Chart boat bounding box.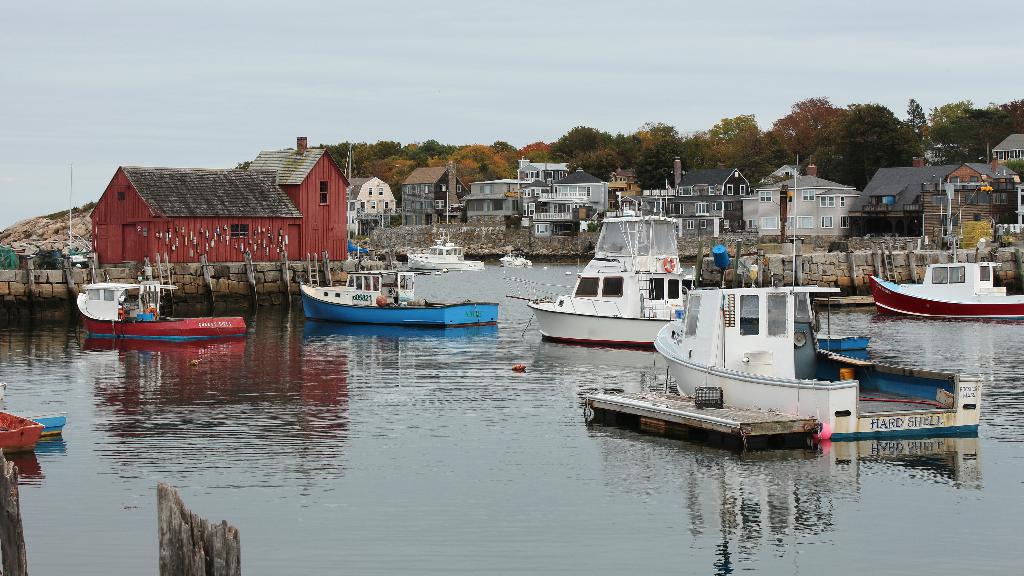
Charted: box=[75, 263, 246, 349].
